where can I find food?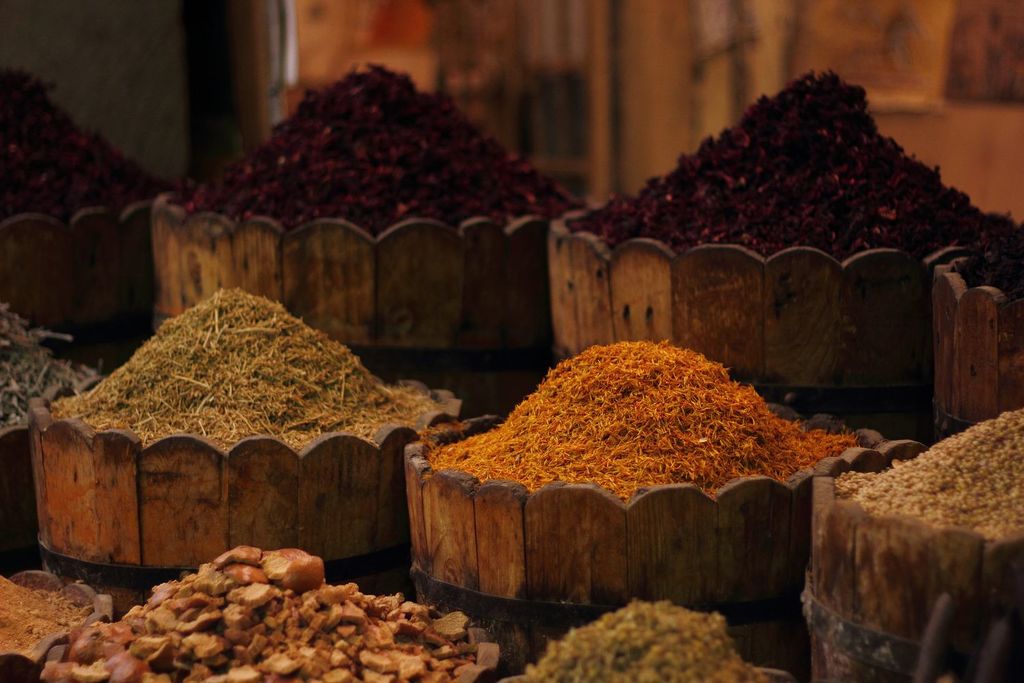
You can find it at left=177, top=52, right=588, bottom=236.
